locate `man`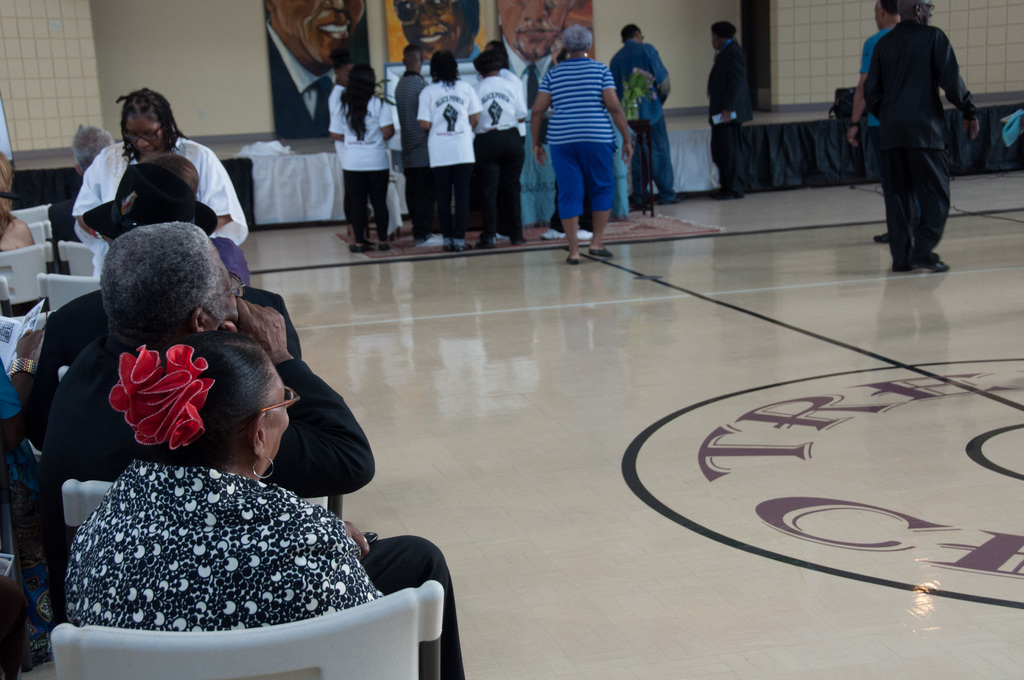
locate(394, 44, 452, 248)
